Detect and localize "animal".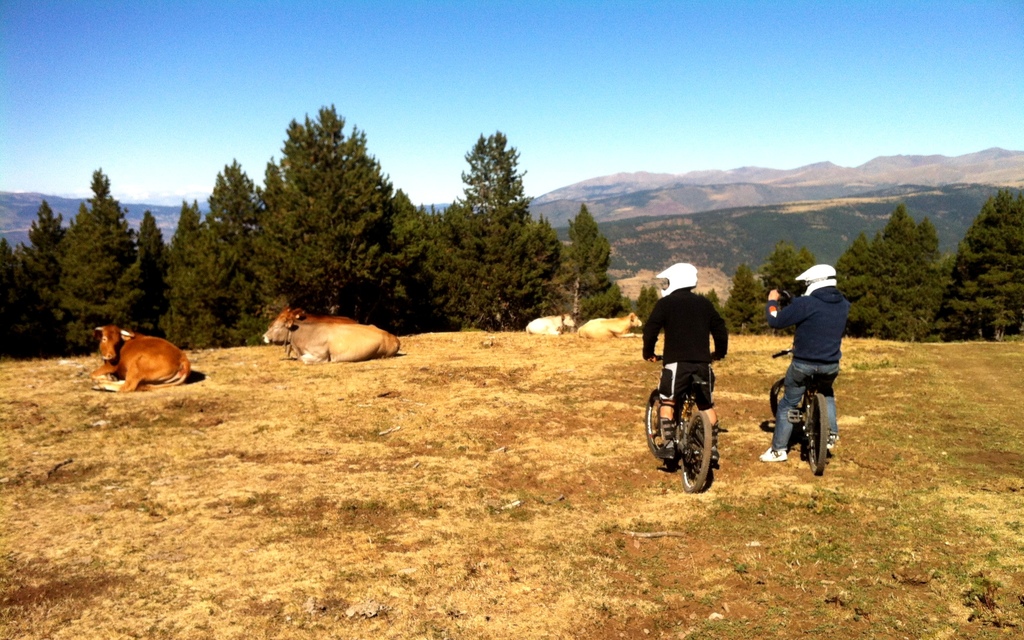
Localized at <box>524,312,580,342</box>.
